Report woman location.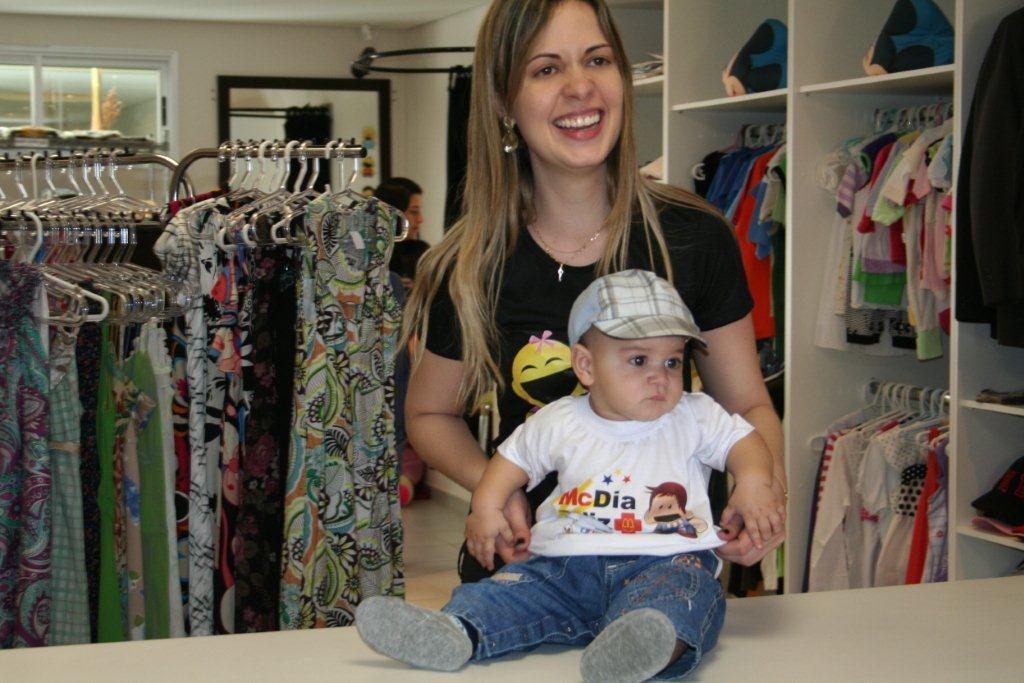
Report: (370,174,433,471).
